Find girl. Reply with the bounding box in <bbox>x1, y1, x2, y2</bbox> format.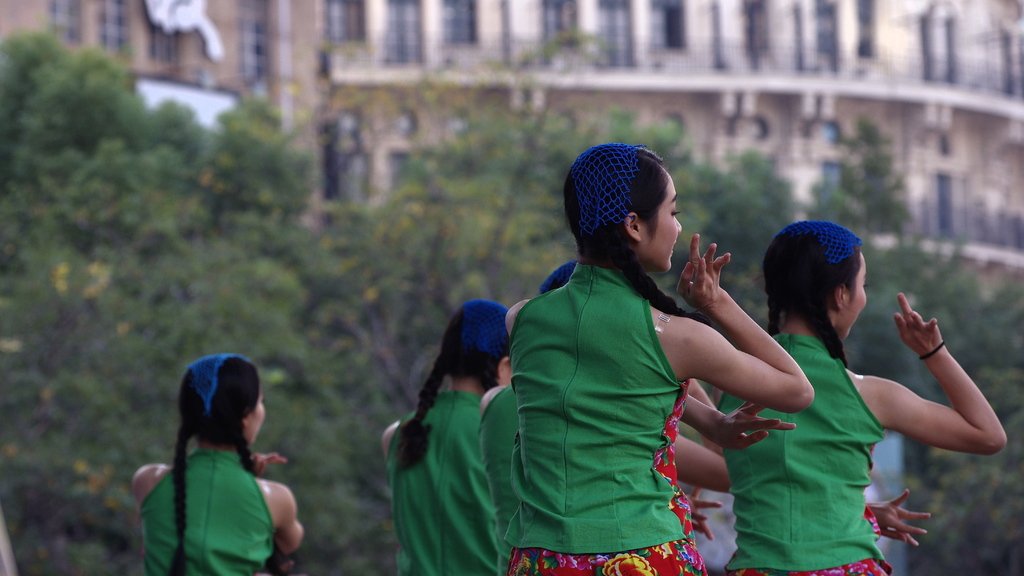
<bbox>719, 223, 1007, 573</bbox>.
